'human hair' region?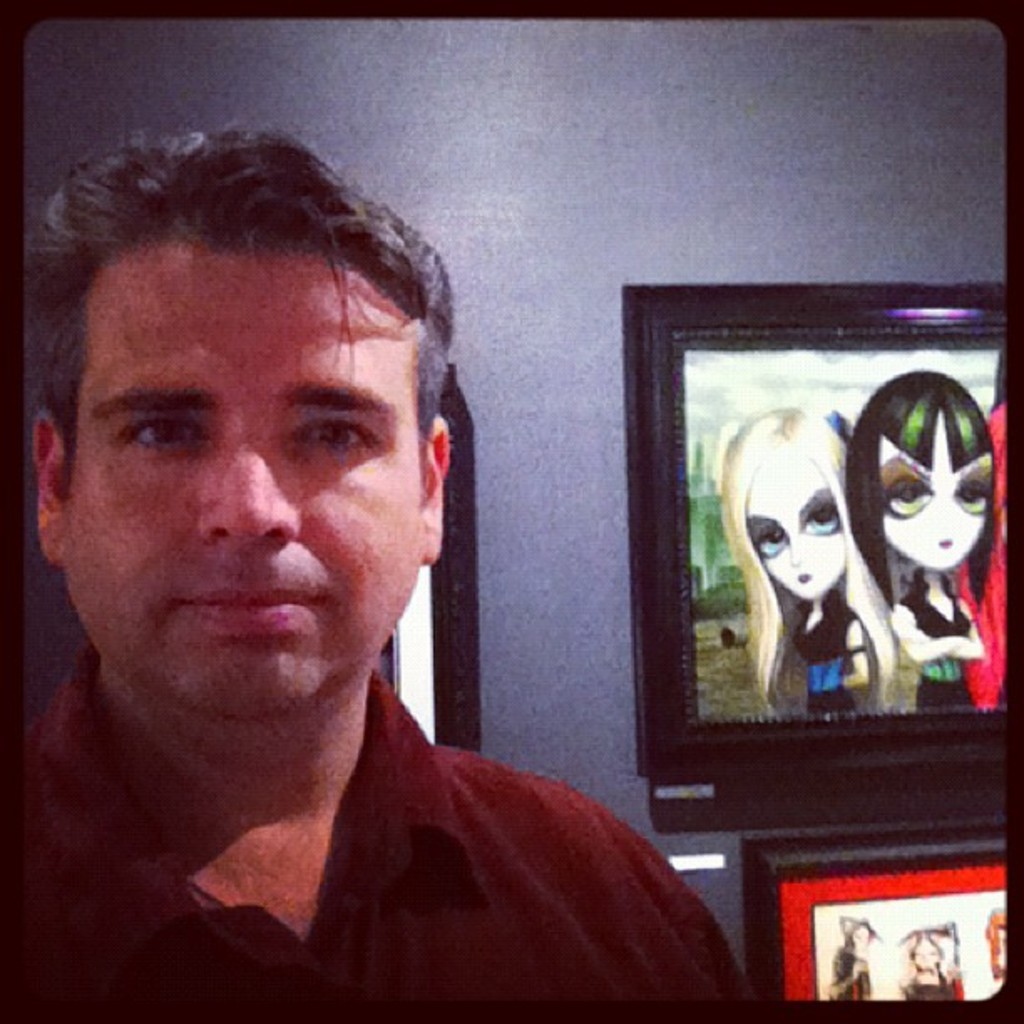
840,368,994,619
